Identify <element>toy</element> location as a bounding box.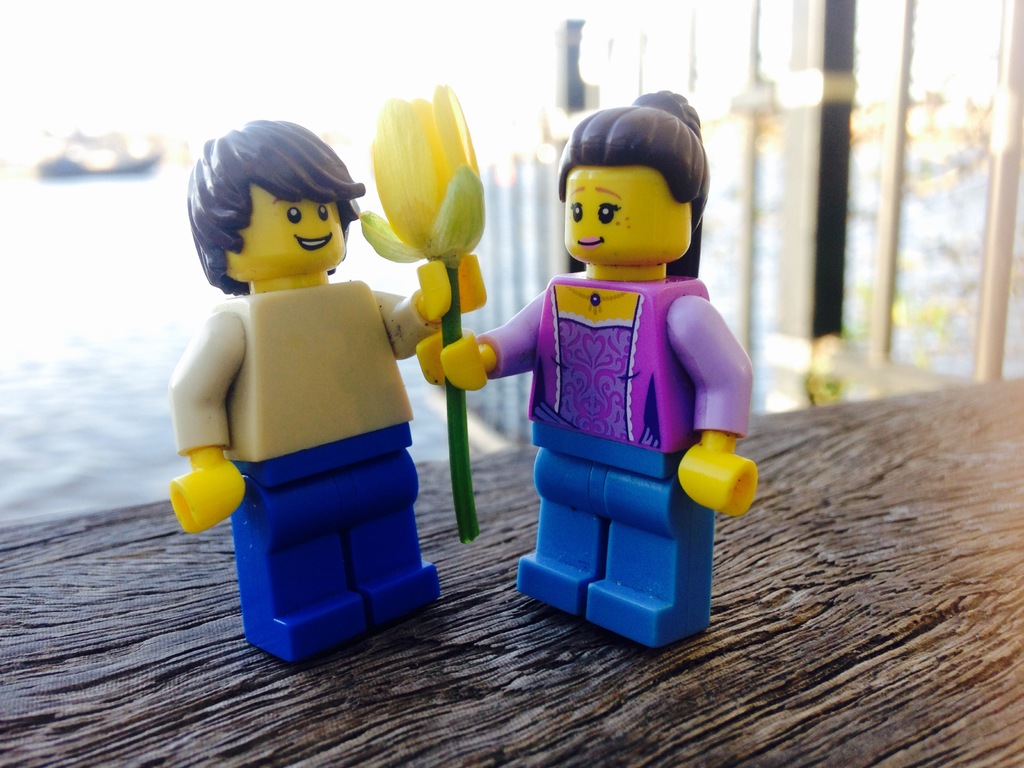
detection(412, 85, 755, 653).
